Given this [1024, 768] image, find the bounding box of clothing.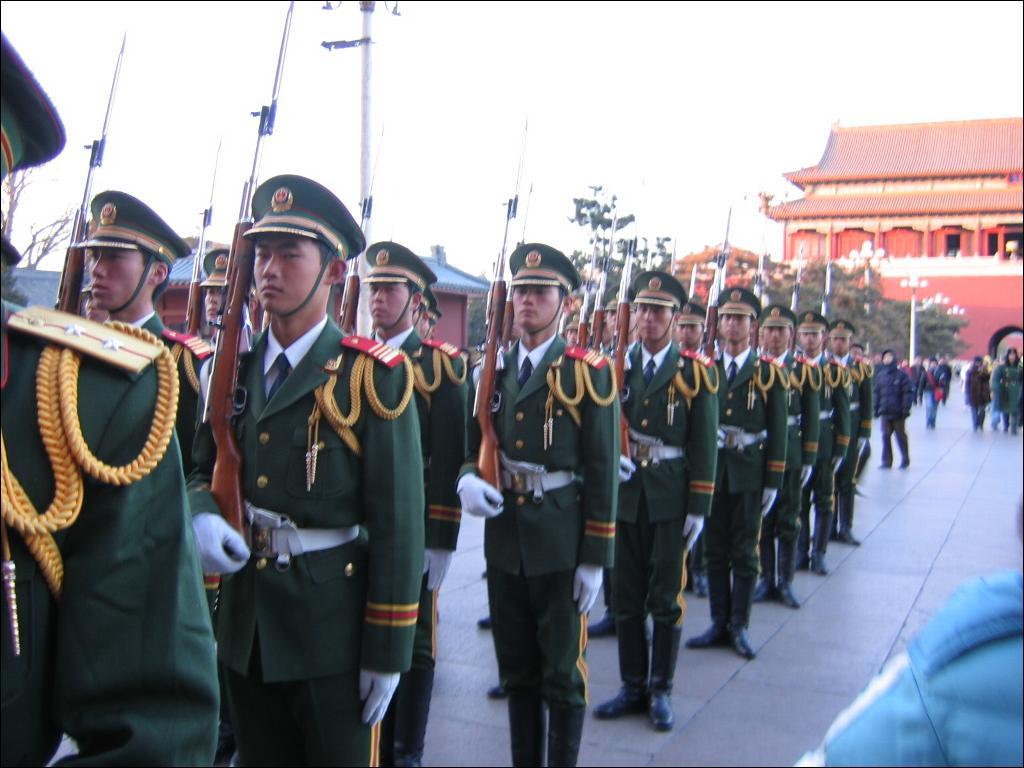
bbox=(872, 365, 912, 467).
